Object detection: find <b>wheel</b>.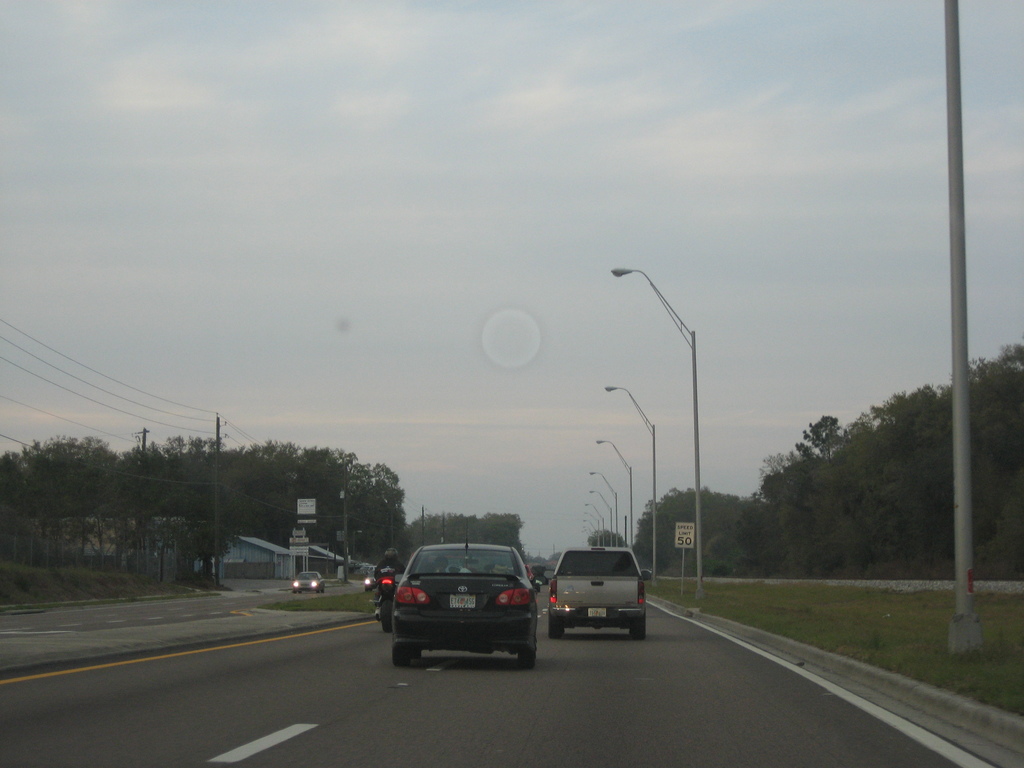
bbox=[412, 649, 422, 659].
